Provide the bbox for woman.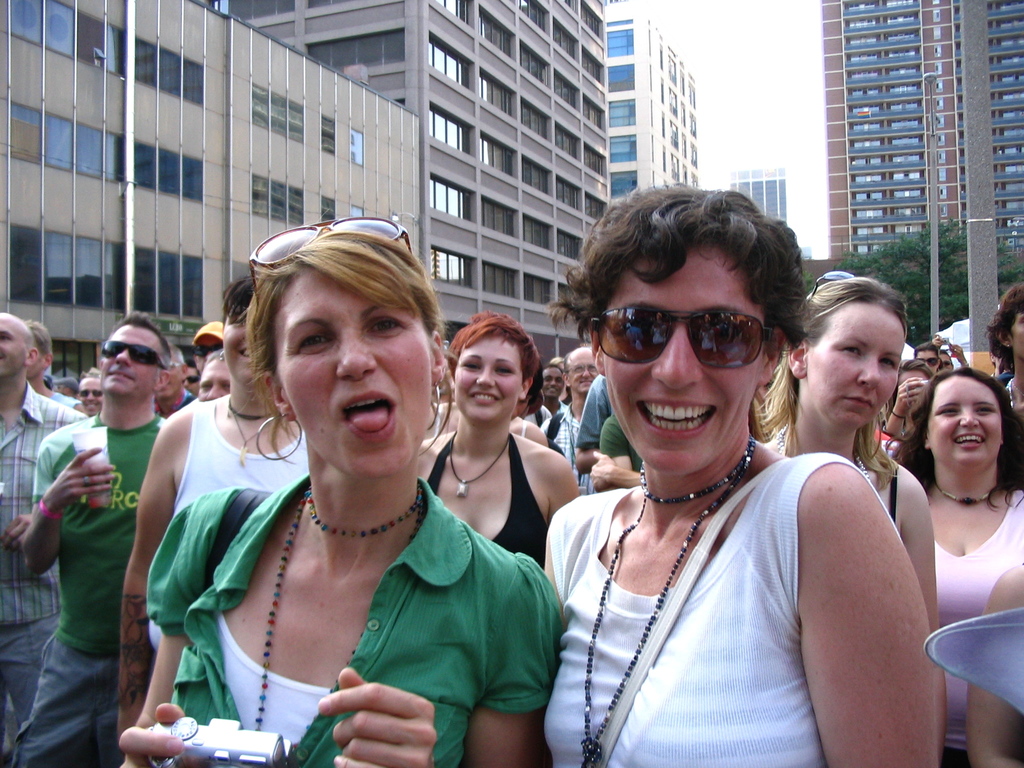
select_region(545, 184, 941, 767).
